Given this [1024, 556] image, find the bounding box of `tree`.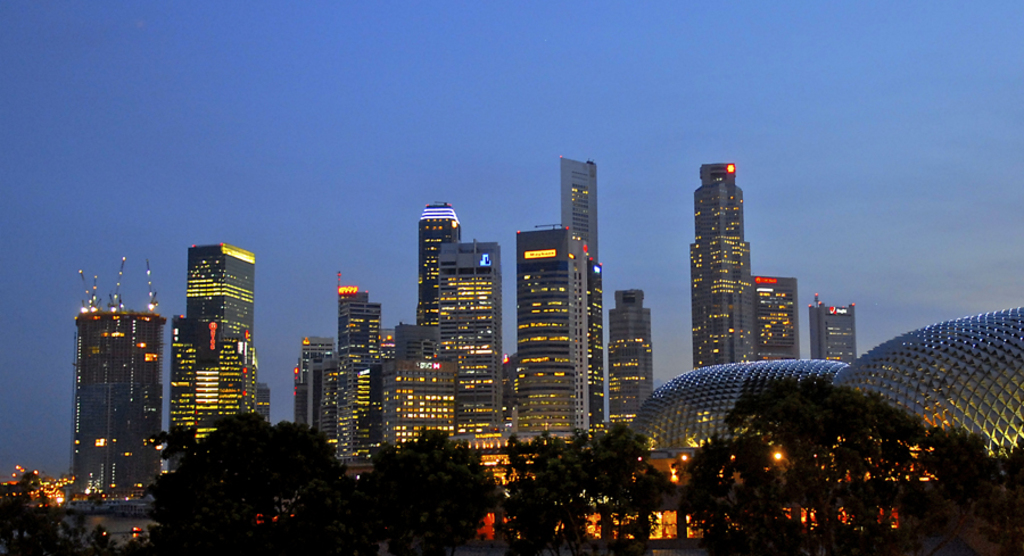
(370, 432, 503, 549).
